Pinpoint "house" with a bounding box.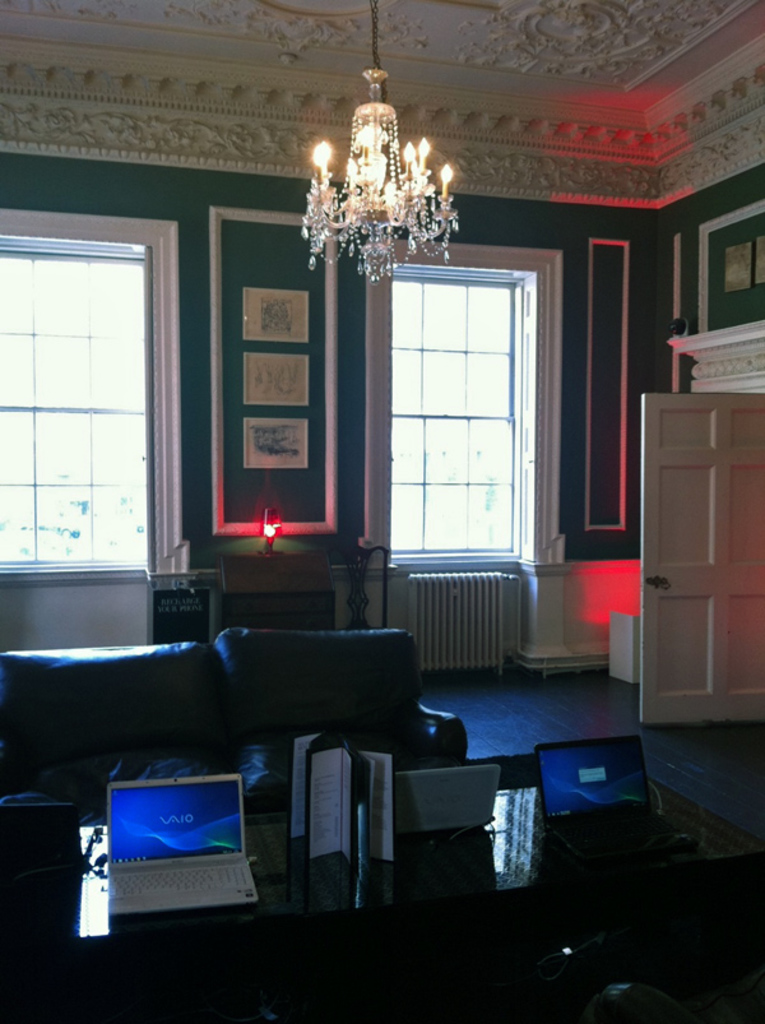
[0, 0, 764, 1023].
